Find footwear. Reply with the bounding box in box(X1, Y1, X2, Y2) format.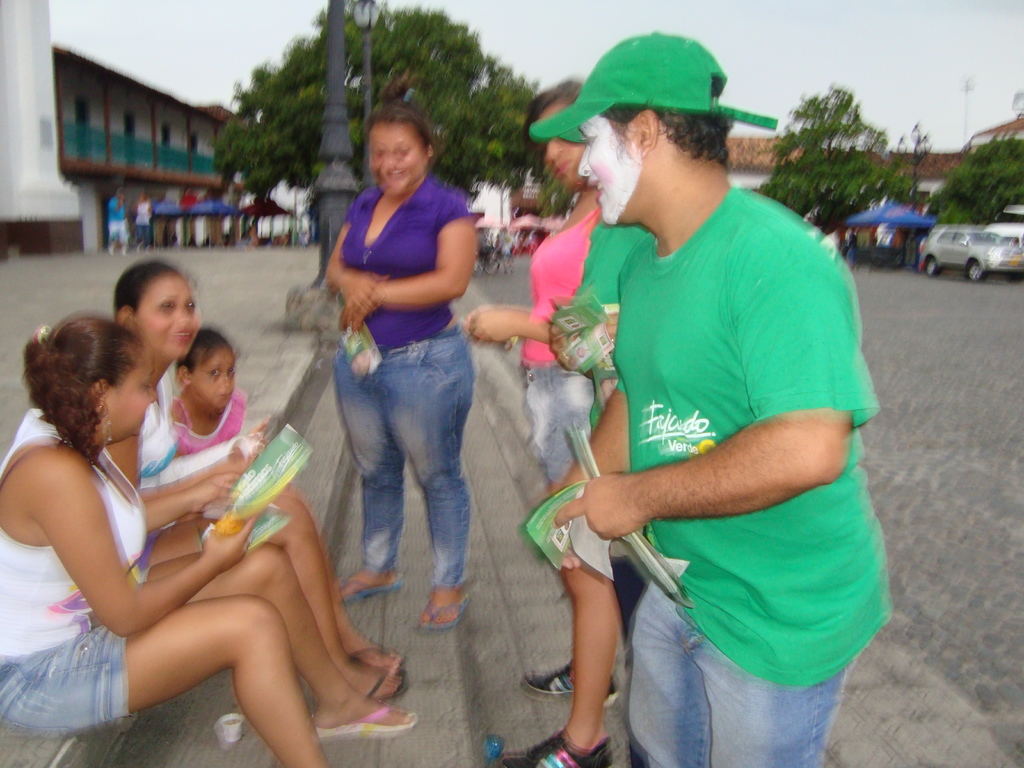
box(509, 729, 614, 767).
